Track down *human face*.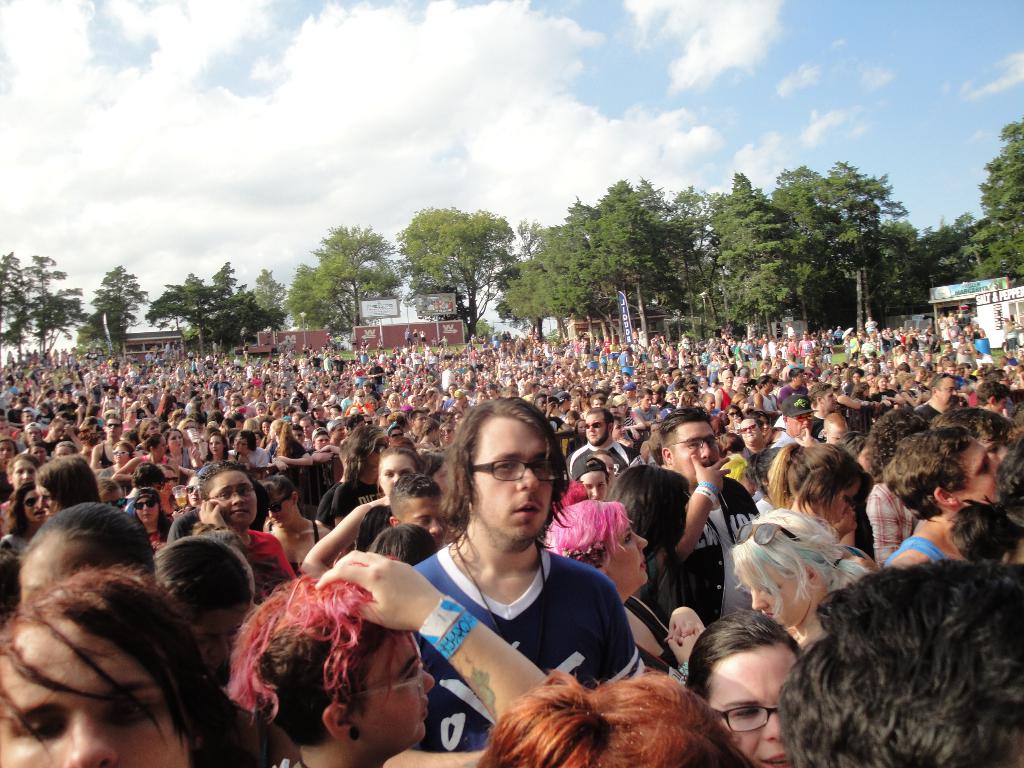
Tracked to 908:381:916:387.
